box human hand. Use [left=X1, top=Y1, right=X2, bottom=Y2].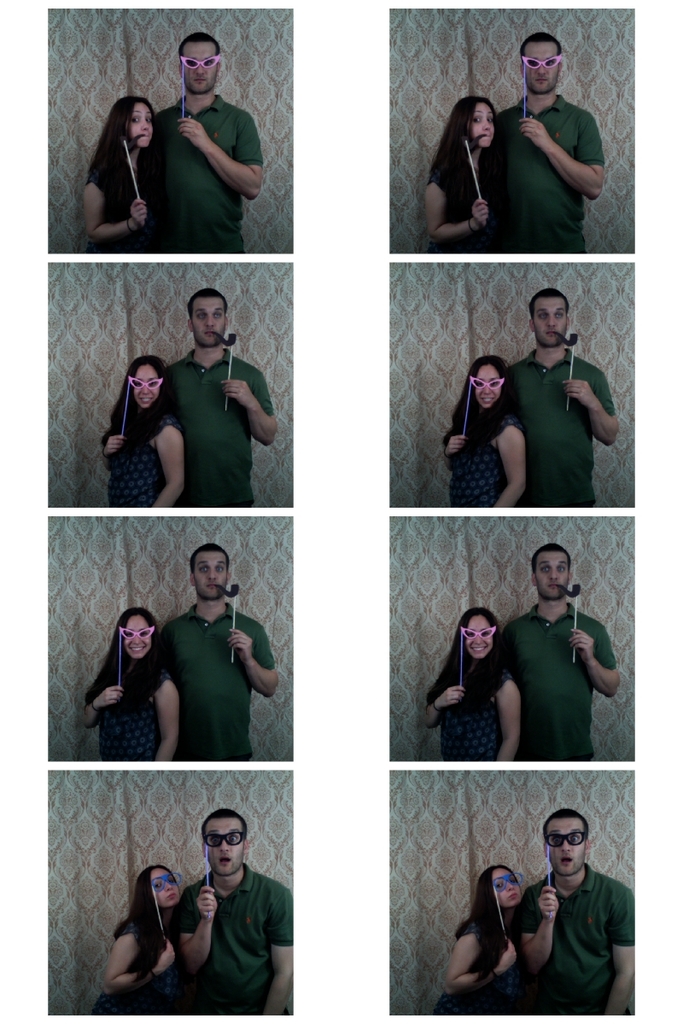
[left=96, top=684, right=124, bottom=707].
